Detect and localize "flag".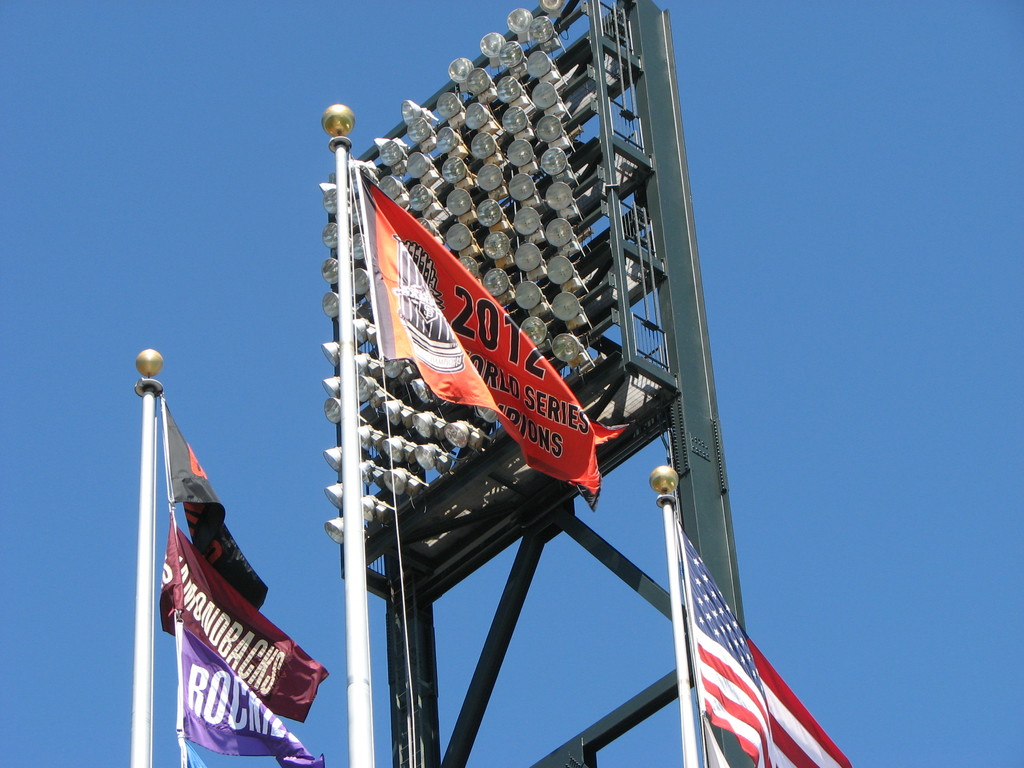
Localized at (x1=180, y1=617, x2=324, y2=767).
